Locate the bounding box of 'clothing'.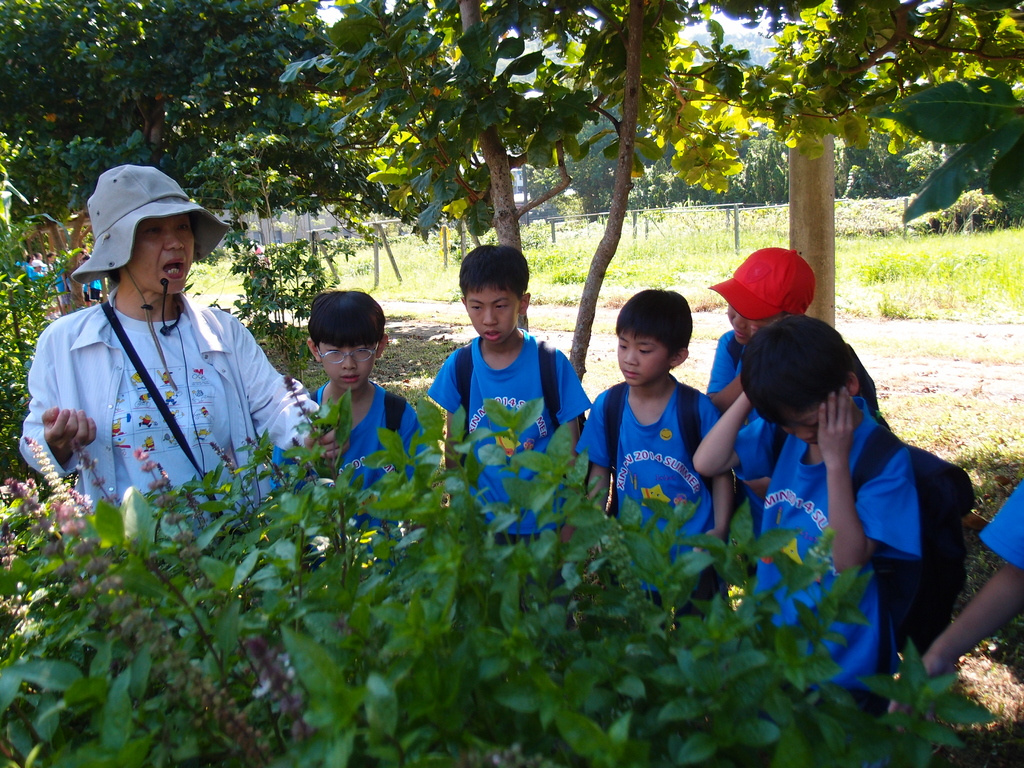
Bounding box: l=705, t=332, r=785, b=544.
